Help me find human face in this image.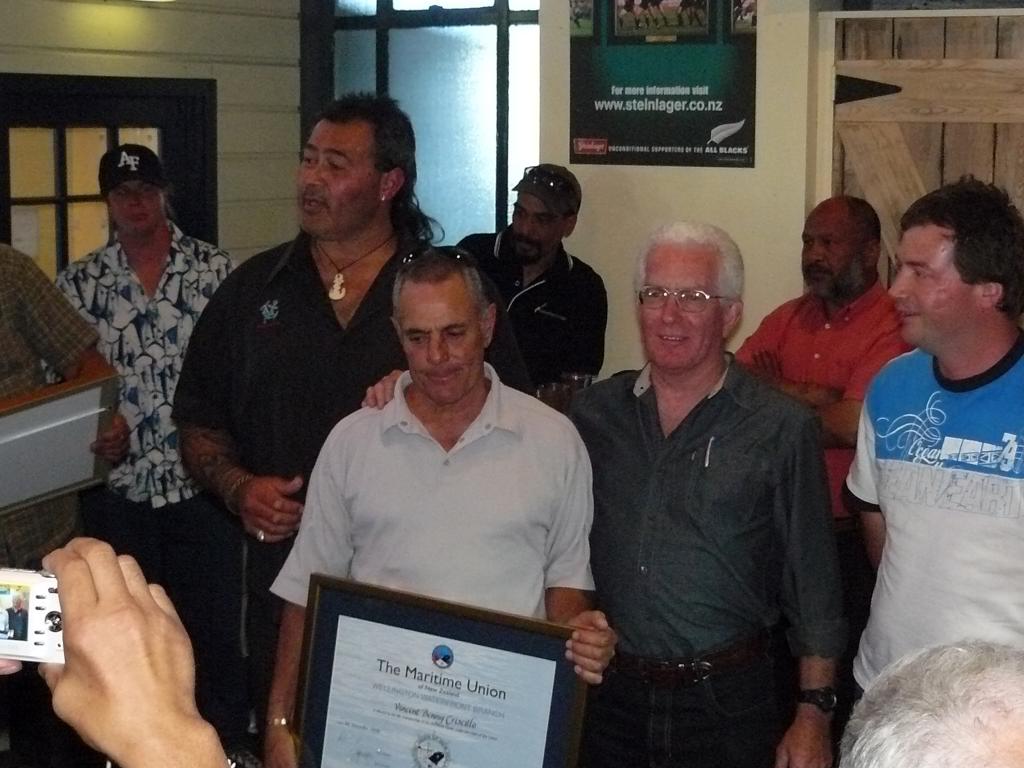
Found it: 108/176/163/239.
